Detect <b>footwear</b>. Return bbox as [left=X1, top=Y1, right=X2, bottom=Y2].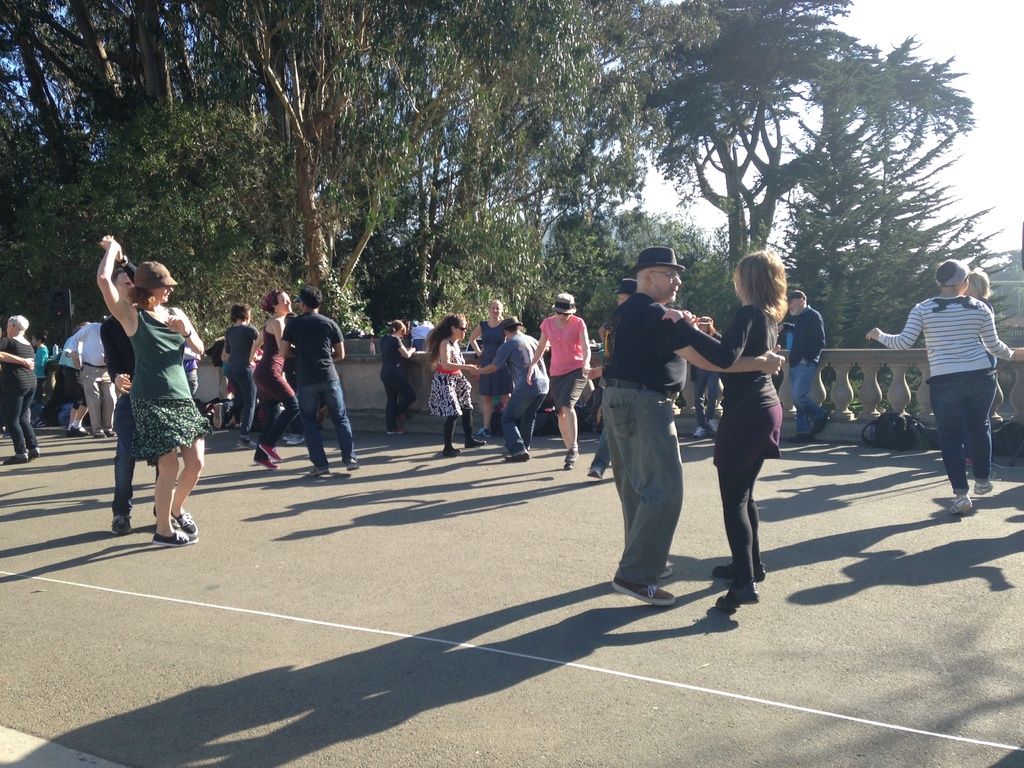
[left=168, top=499, right=201, bottom=538].
